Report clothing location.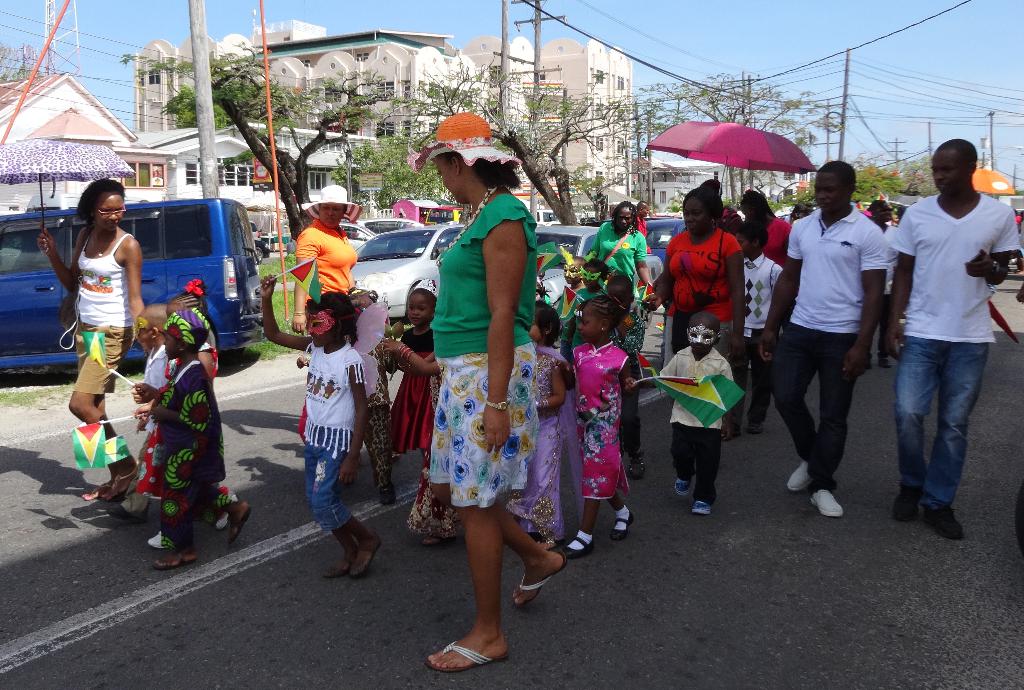
Report: (159, 360, 228, 486).
